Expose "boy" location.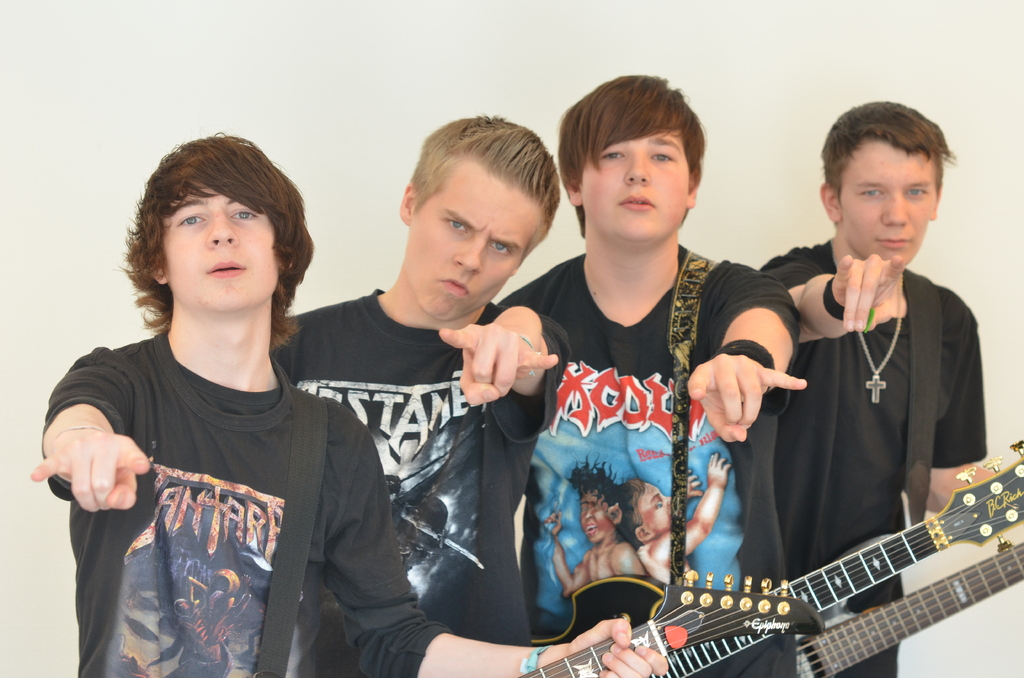
Exposed at locate(497, 74, 808, 677).
